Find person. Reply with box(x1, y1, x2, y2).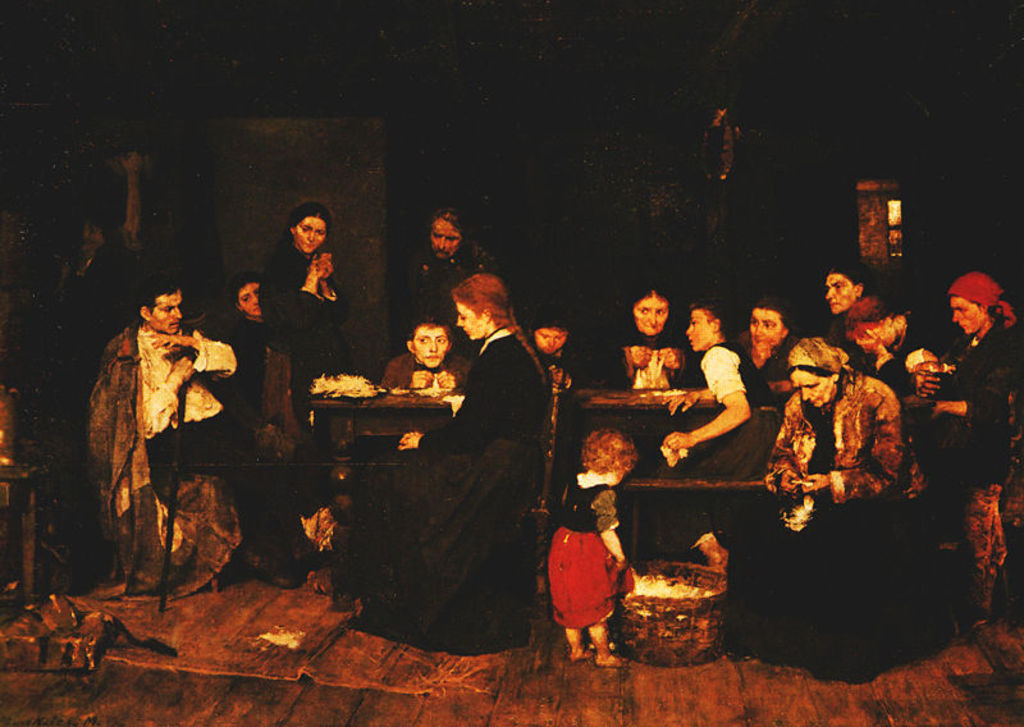
box(549, 427, 637, 666).
